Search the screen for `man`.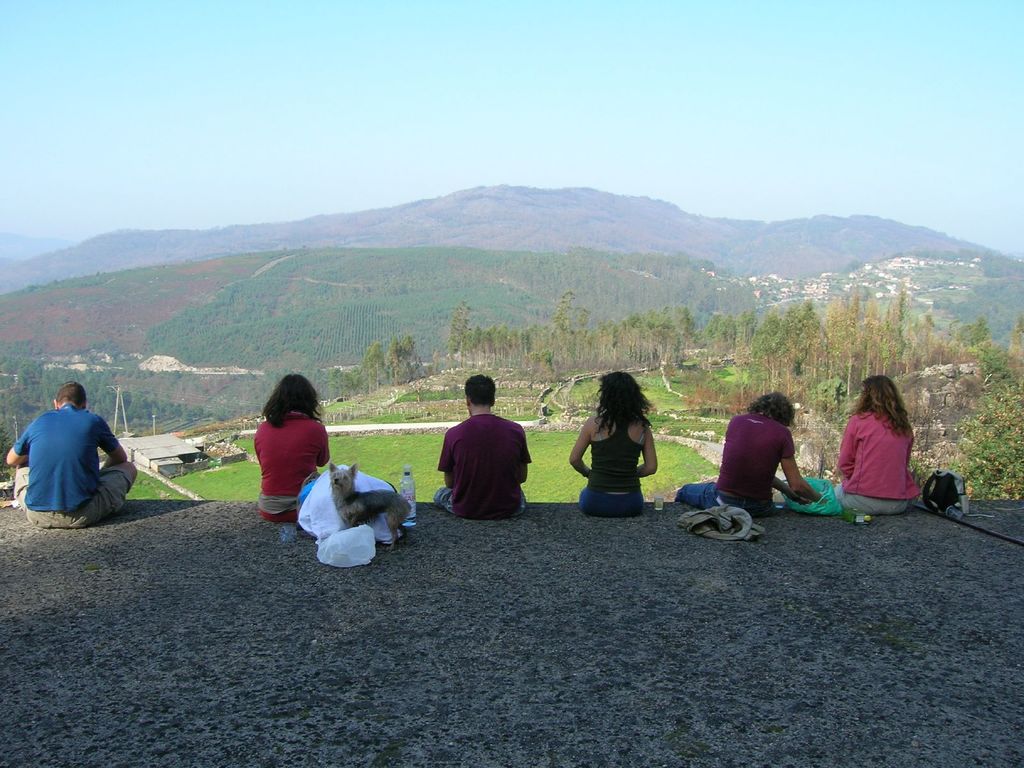
Found at locate(7, 381, 139, 529).
